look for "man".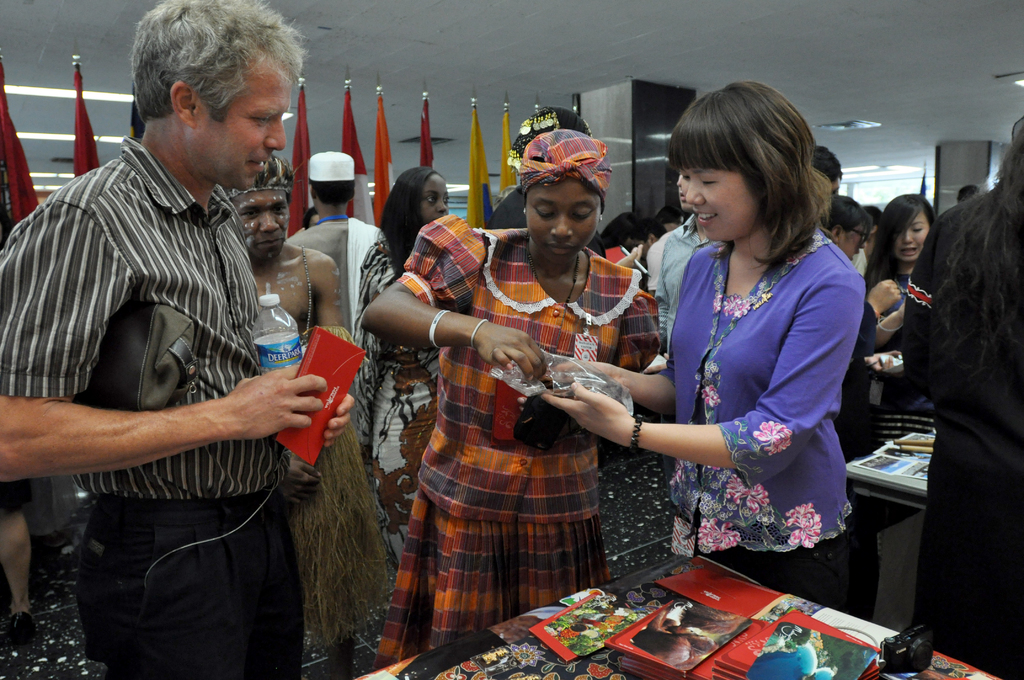
Found: region(24, 17, 323, 652).
